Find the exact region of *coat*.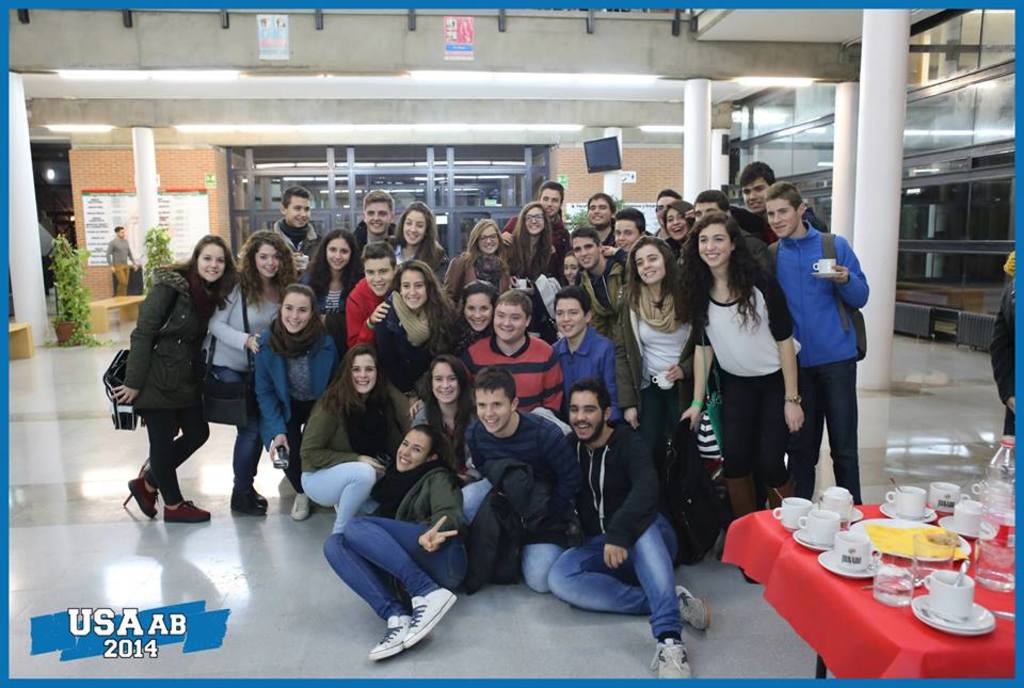
Exact region: detection(101, 255, 209, 460).
